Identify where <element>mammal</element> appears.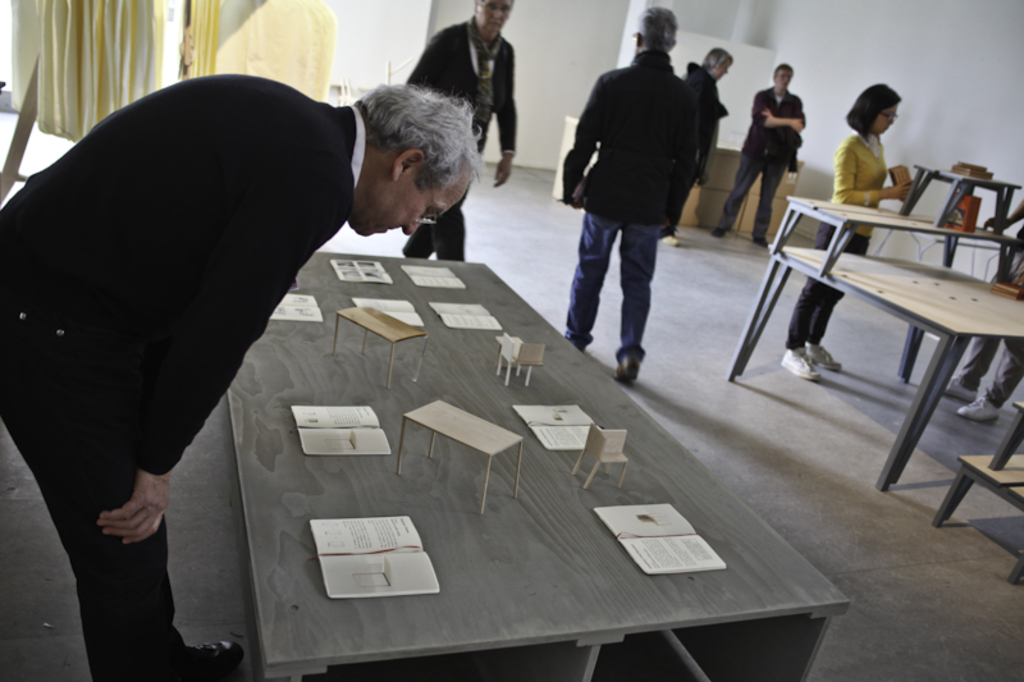
Appears at l=942, t=220, r=1023, b=418.
